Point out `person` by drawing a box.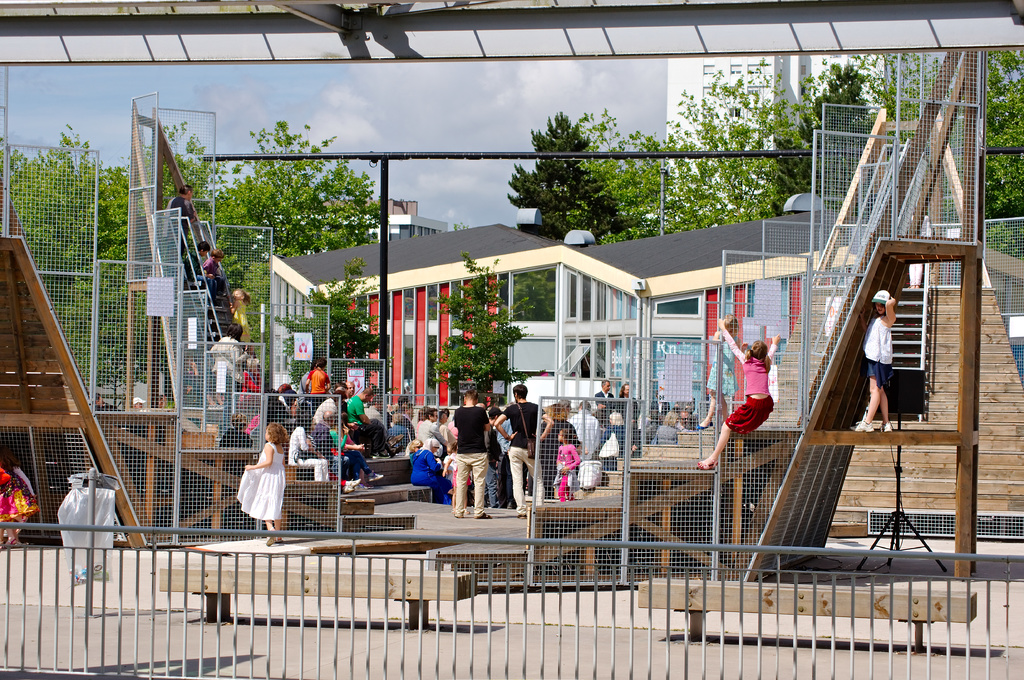
region(572, 403, 603, 466).
